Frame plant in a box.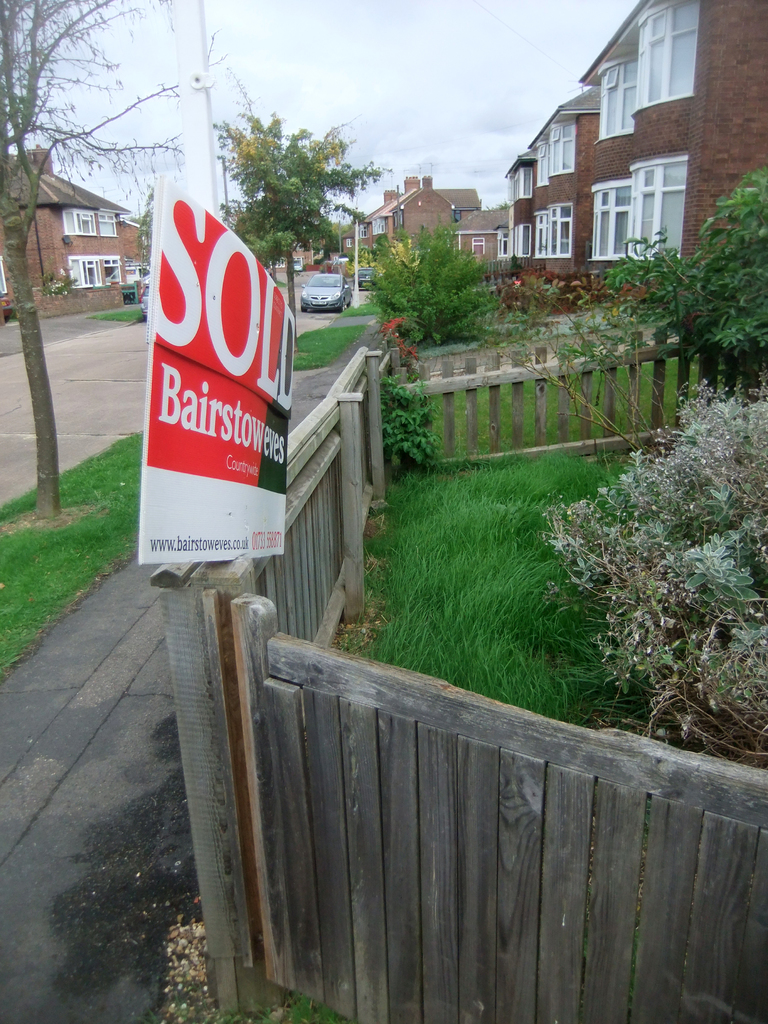
left=367, top=225, right=506, bottom=350.
